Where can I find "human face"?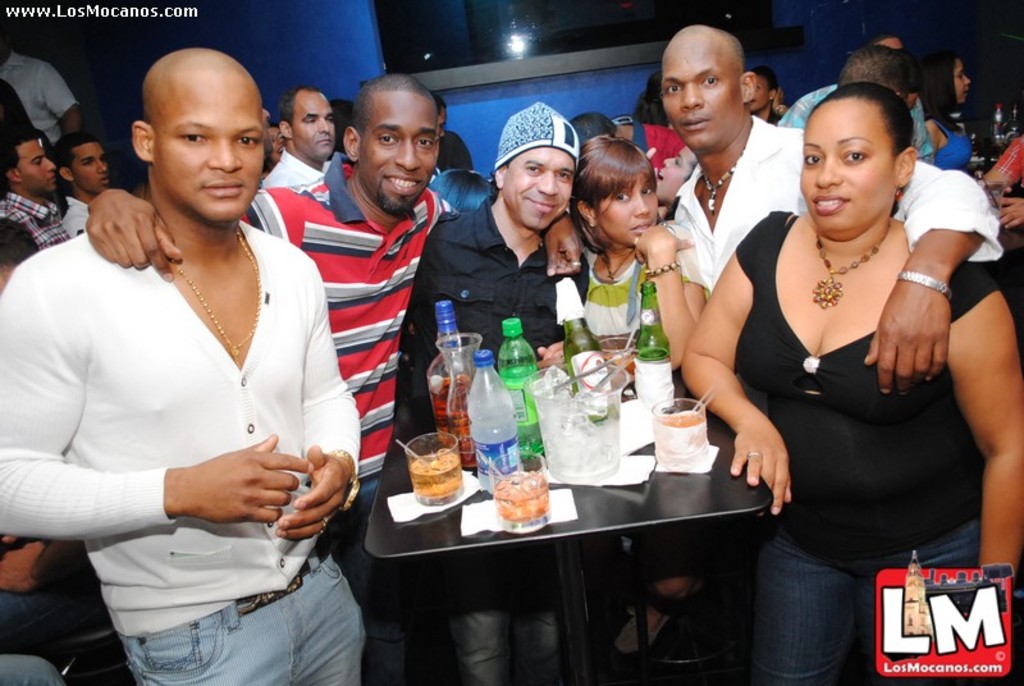
You can find it at (left=500, top=147, right=573, bottom=230).
